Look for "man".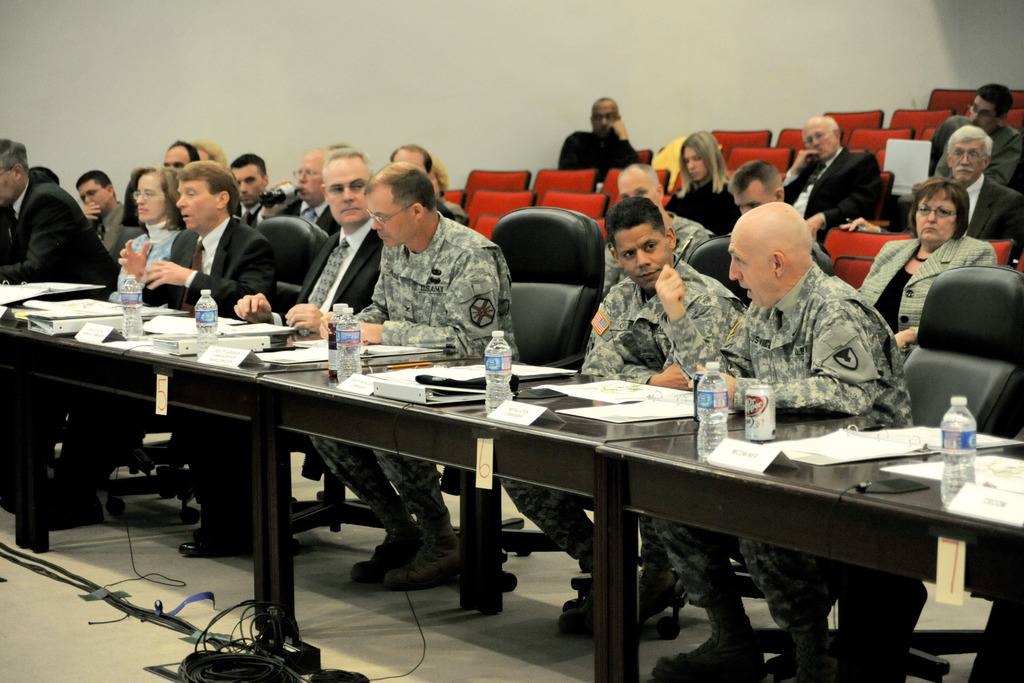
Found: (263,149,342,236).
